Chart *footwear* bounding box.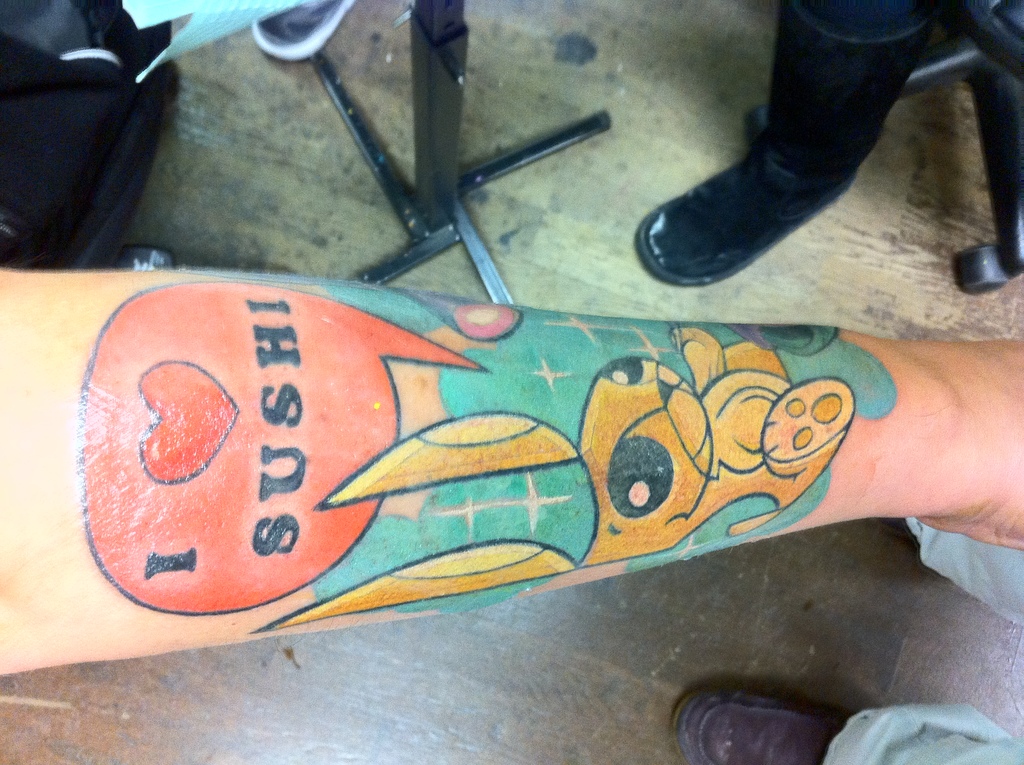
Charted: BBox(627, 6, 929, 291).
